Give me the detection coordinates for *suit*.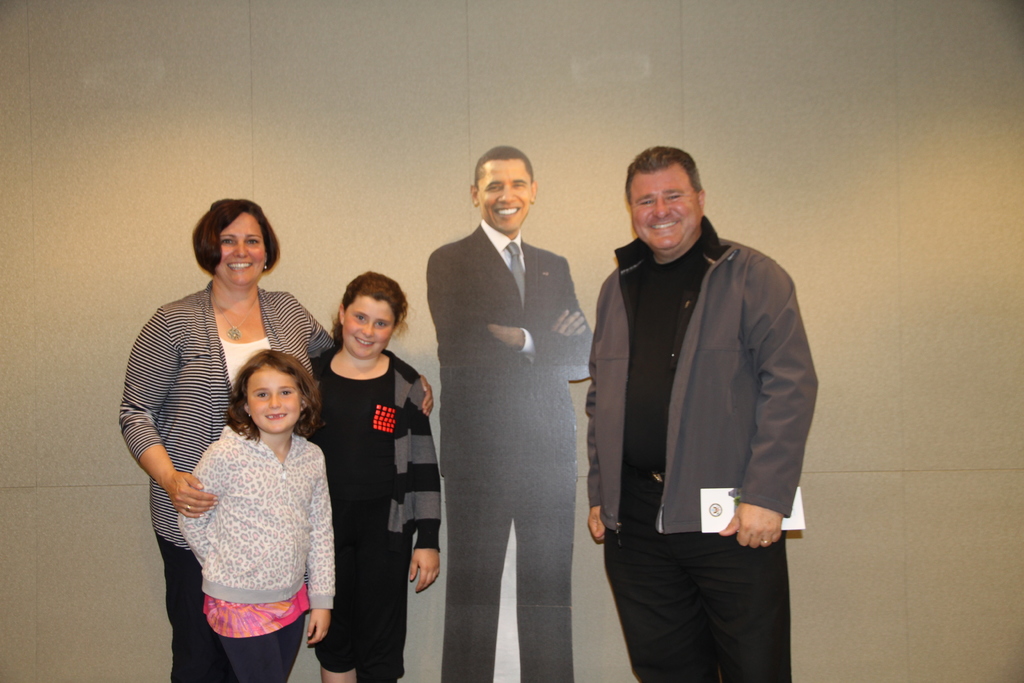
bbox(422, 153, 603, 682).
